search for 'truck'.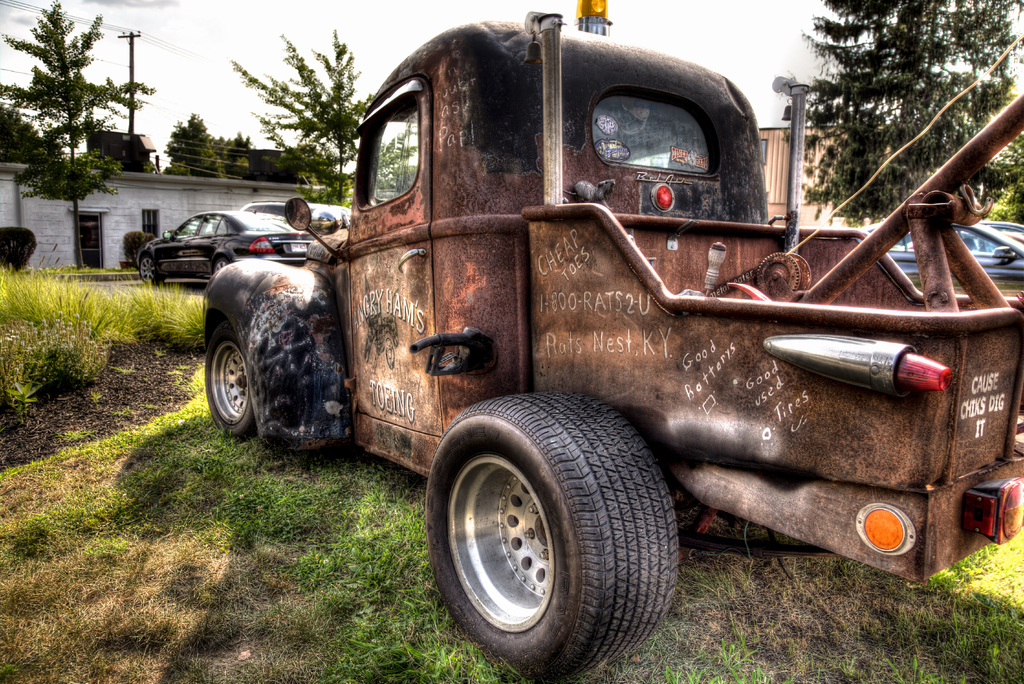
Found at 196 16 995 645.
